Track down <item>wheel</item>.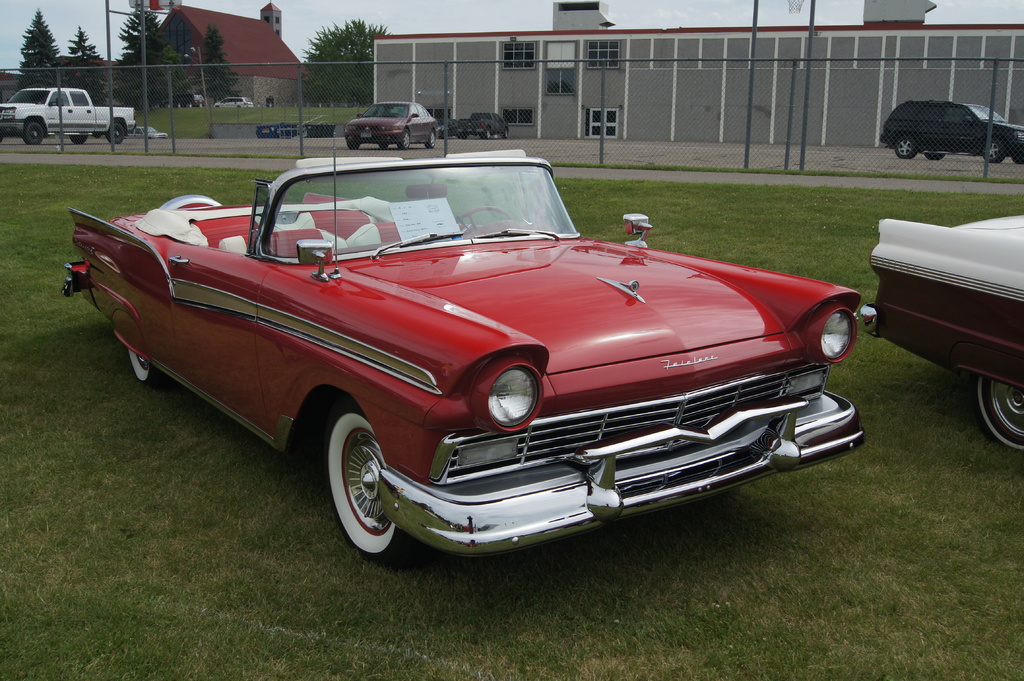
Tracked to bbox=[400, 132, 408, 150].
